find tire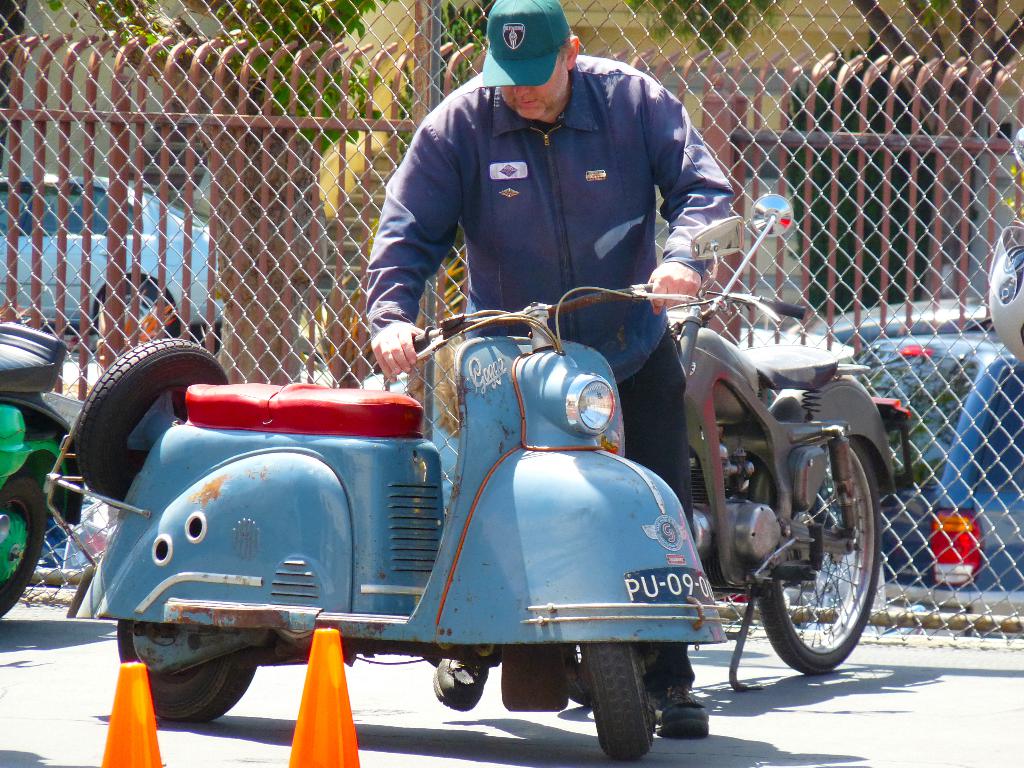
box(0, 466, 47, 620)
